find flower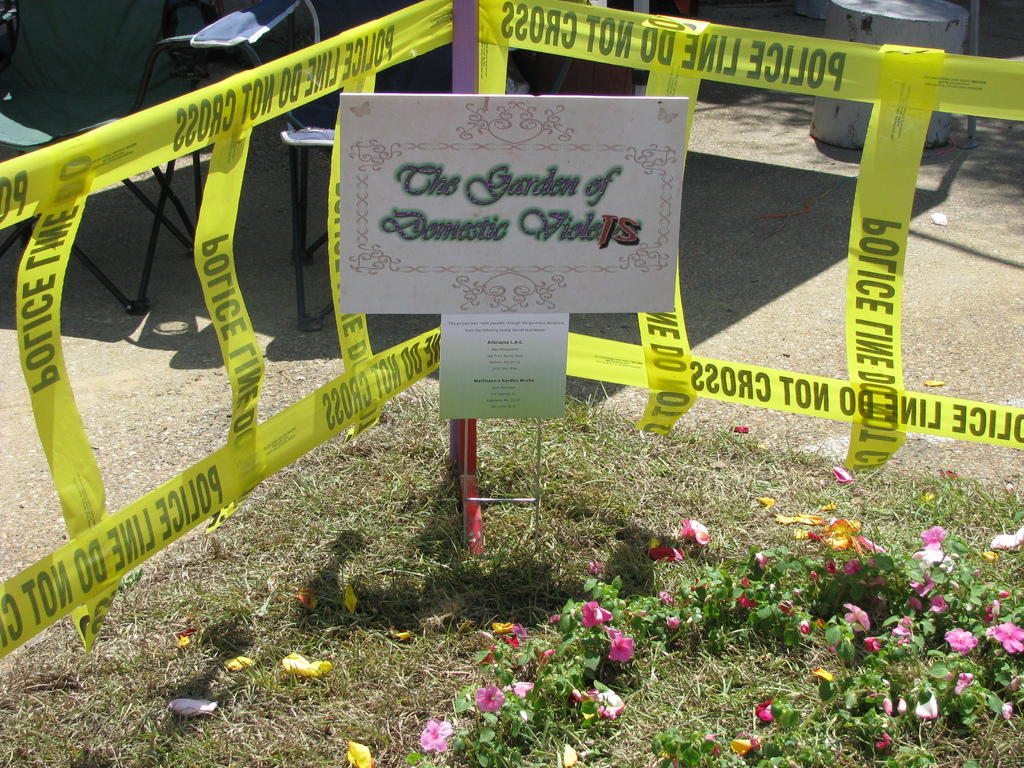
rect(343, 736, 375, 767)
